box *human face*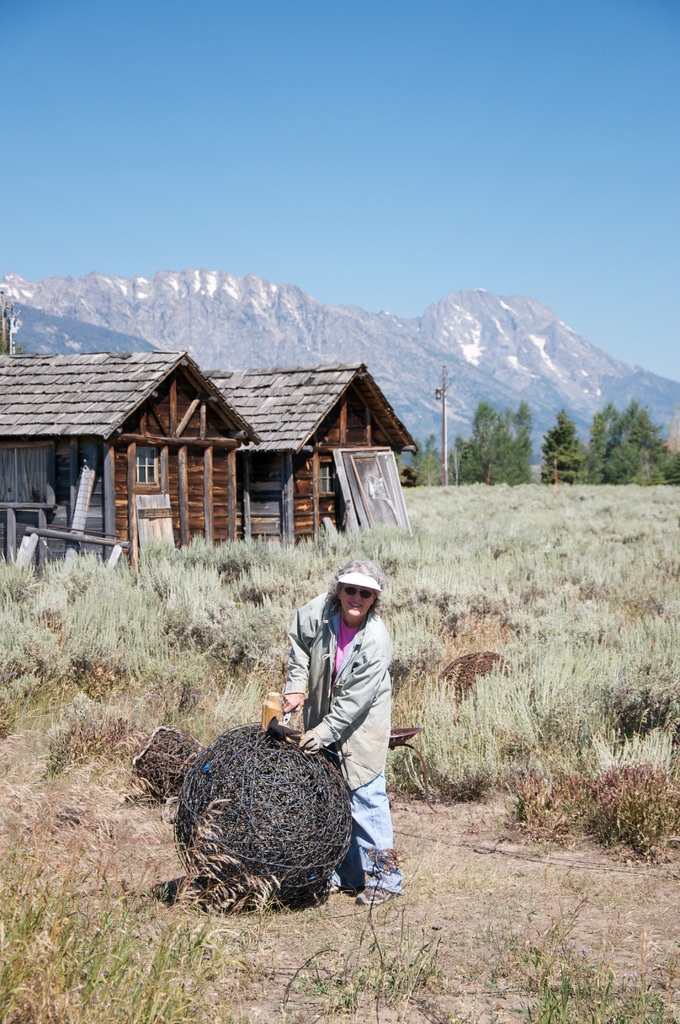
[left=341, top=586, right=376, bottom=621]
